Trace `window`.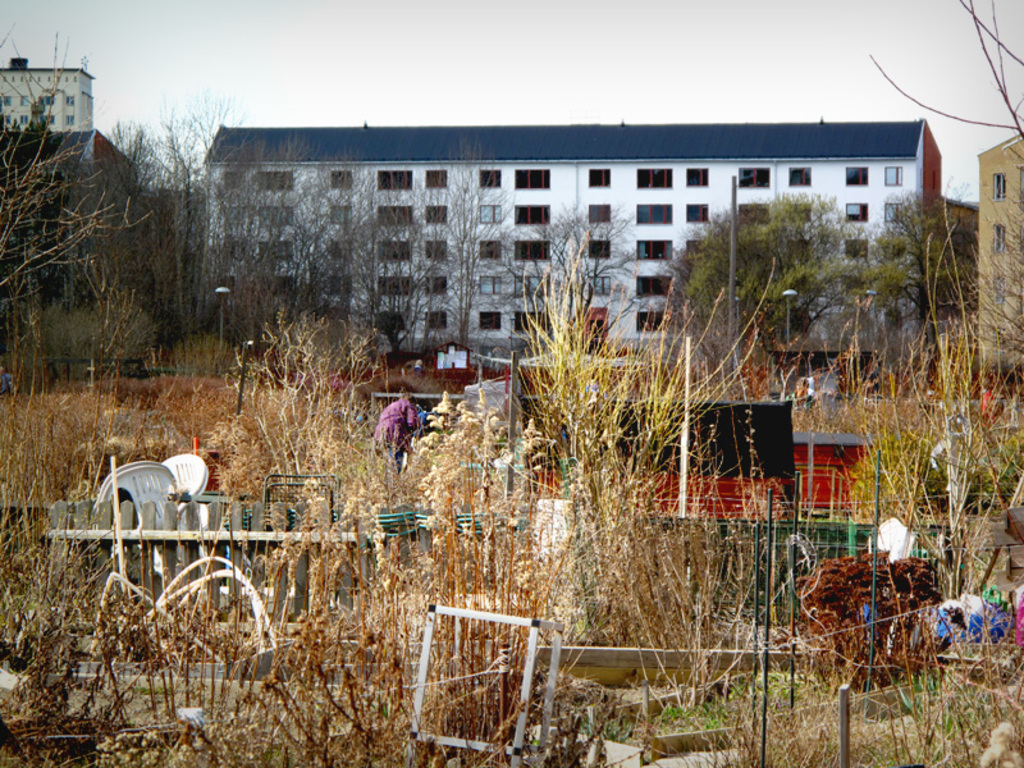
Traced to <region>515, 311, 549, 334</region>.
